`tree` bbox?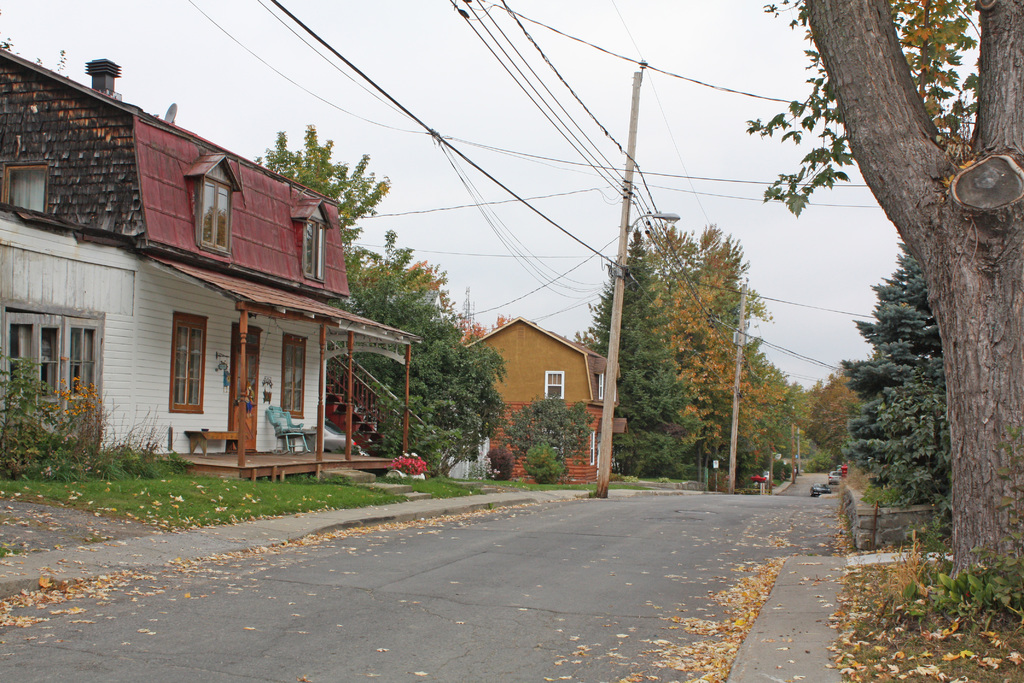
<bbox>756, 0, 1023, 607</bbox>
